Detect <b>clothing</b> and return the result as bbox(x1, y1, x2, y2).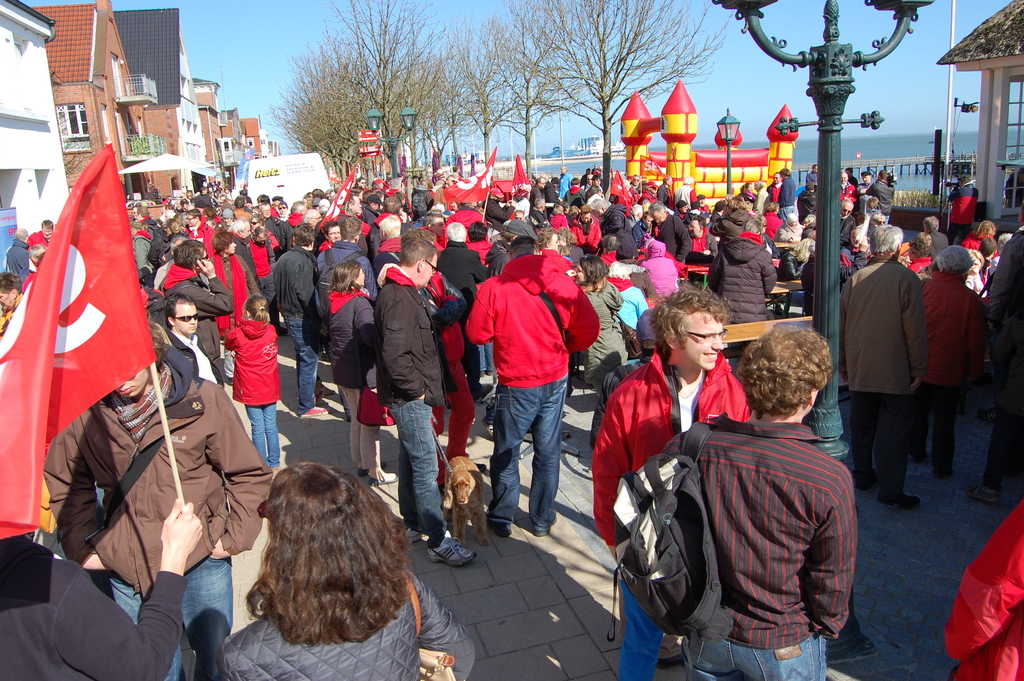
bbox(438, 239, 479, 288).
